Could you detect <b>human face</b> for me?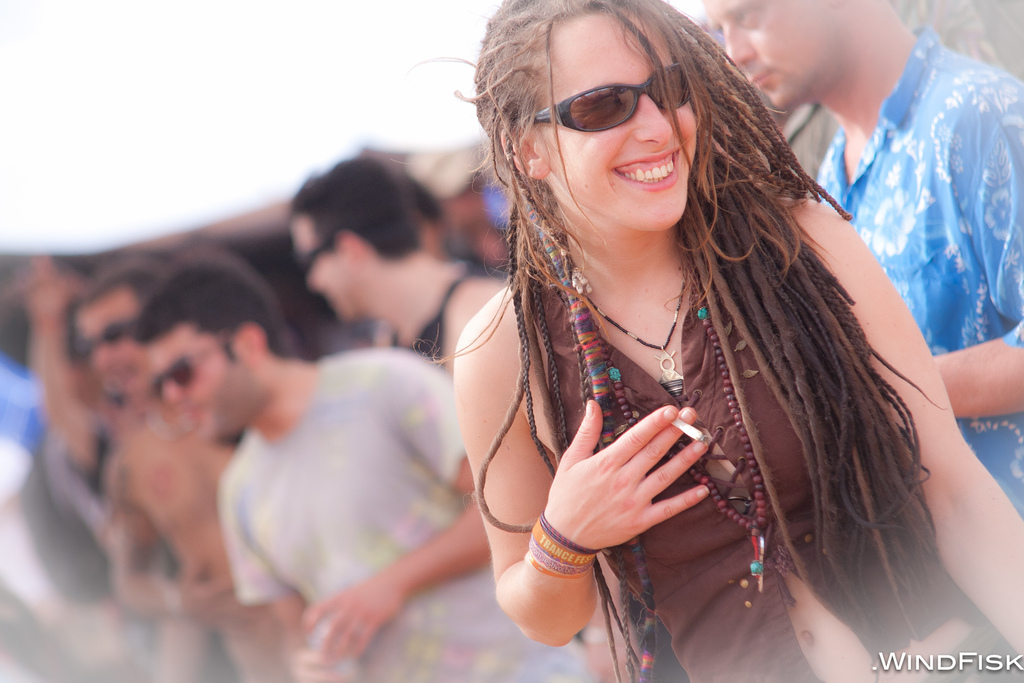
Detection result: pyautogui.locateOnScreen(548, 8, 703, 218).
